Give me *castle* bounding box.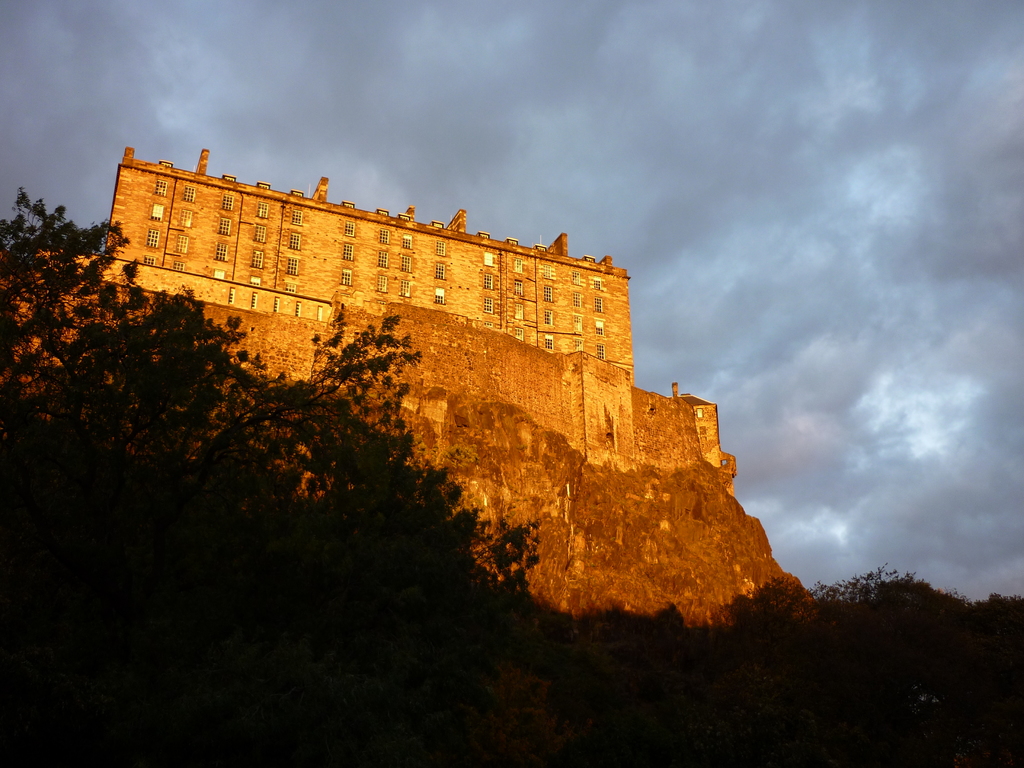
select_region(118, 131, 819, 646).
